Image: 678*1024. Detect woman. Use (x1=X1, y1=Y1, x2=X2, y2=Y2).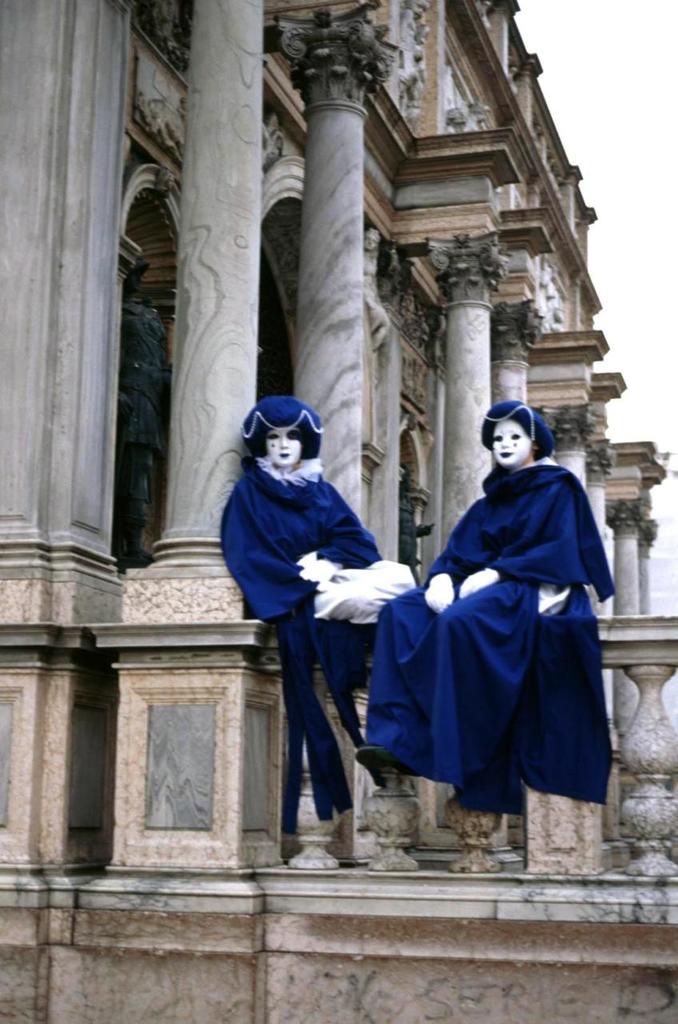
(x1=216, y1=405, x2=416, y2=854).
